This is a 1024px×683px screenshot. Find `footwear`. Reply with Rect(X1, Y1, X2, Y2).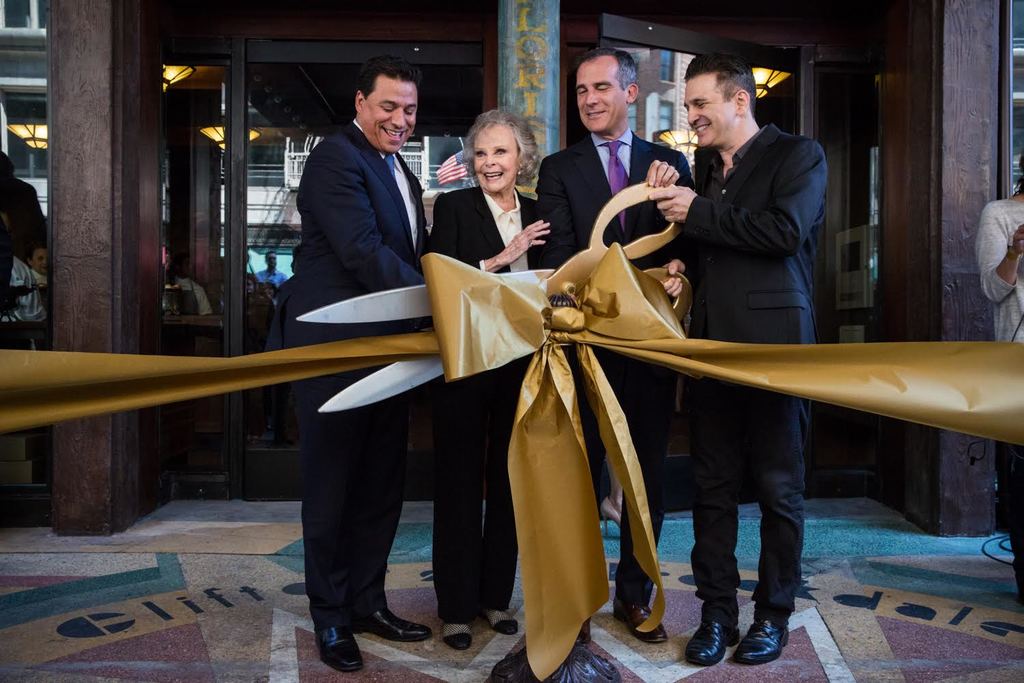
Rect(735, 617, 788, 661).
